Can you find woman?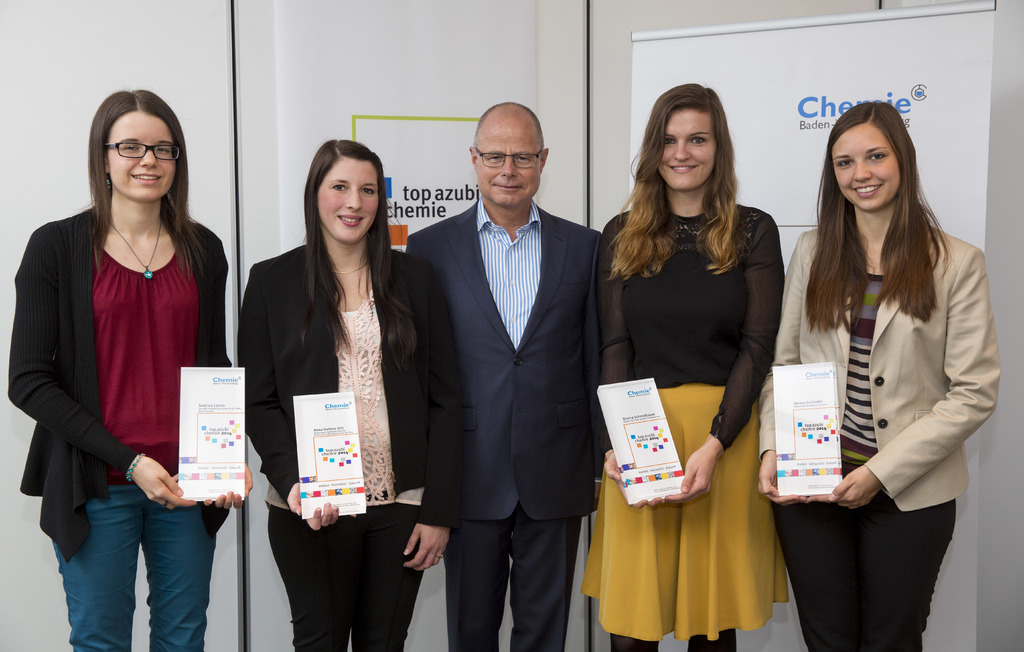
Yes, bounding box: [left=755, top=102, right=1001, bottom=651].
